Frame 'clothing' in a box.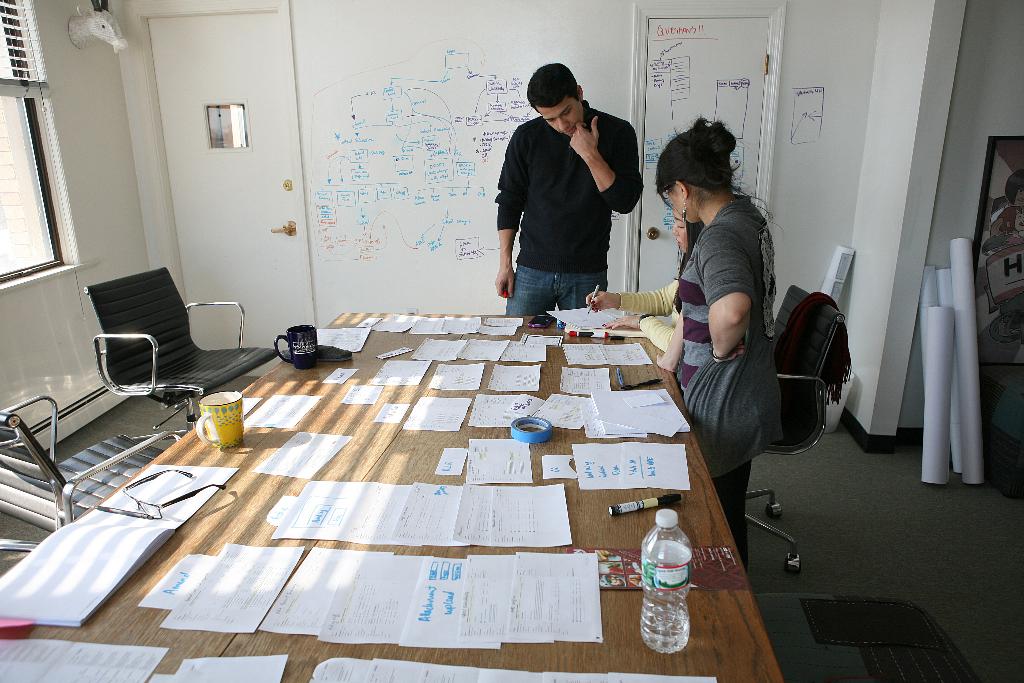
498, 72, 641, 311.
